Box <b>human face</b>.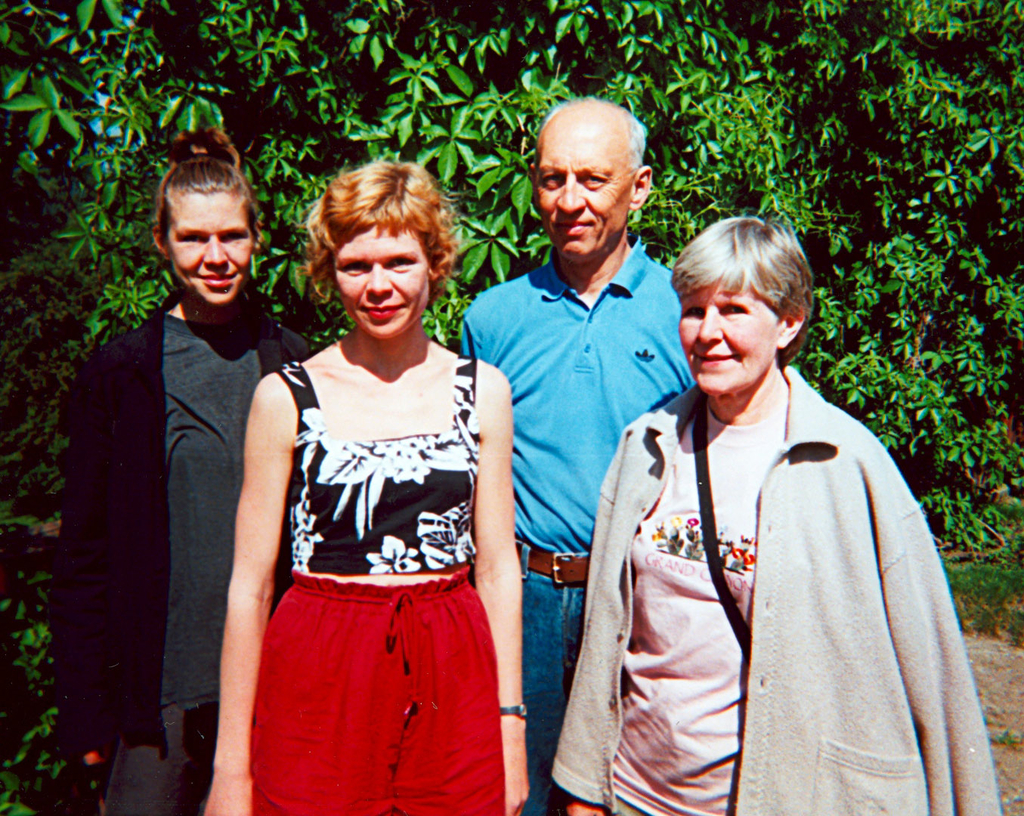
rect(166, 194, 249, 307).
